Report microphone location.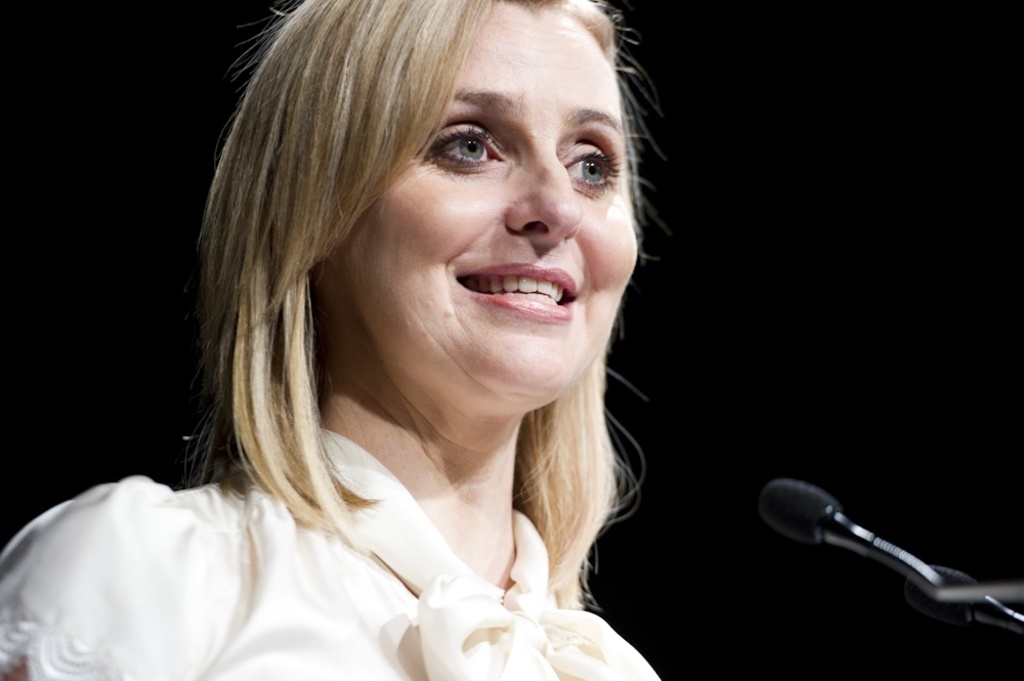
Report: l=743, t=496, r=1002, b=625.
